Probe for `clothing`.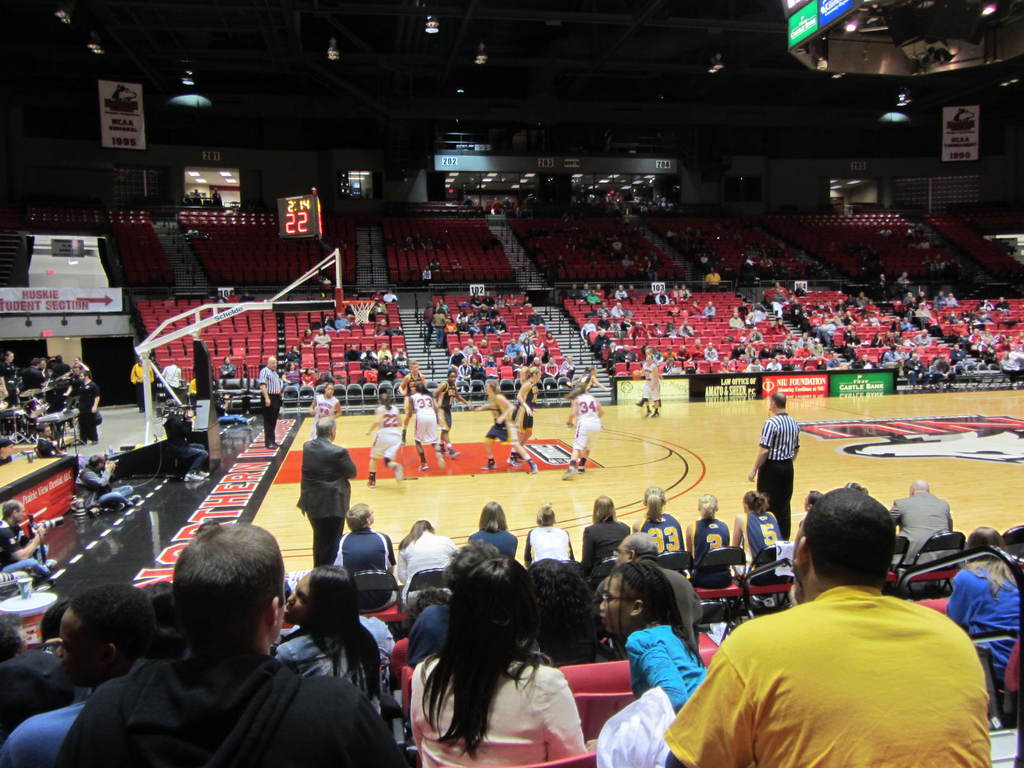
Probe result: left=736, top=525, right=783, bottom=577.
